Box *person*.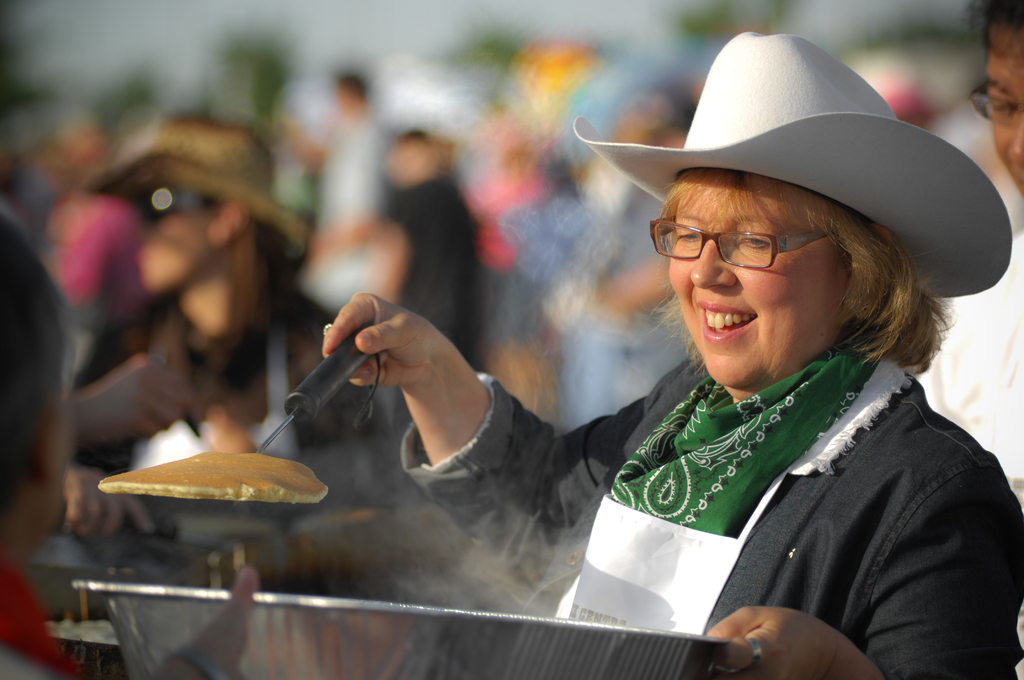
63, 111, 379, 546.
